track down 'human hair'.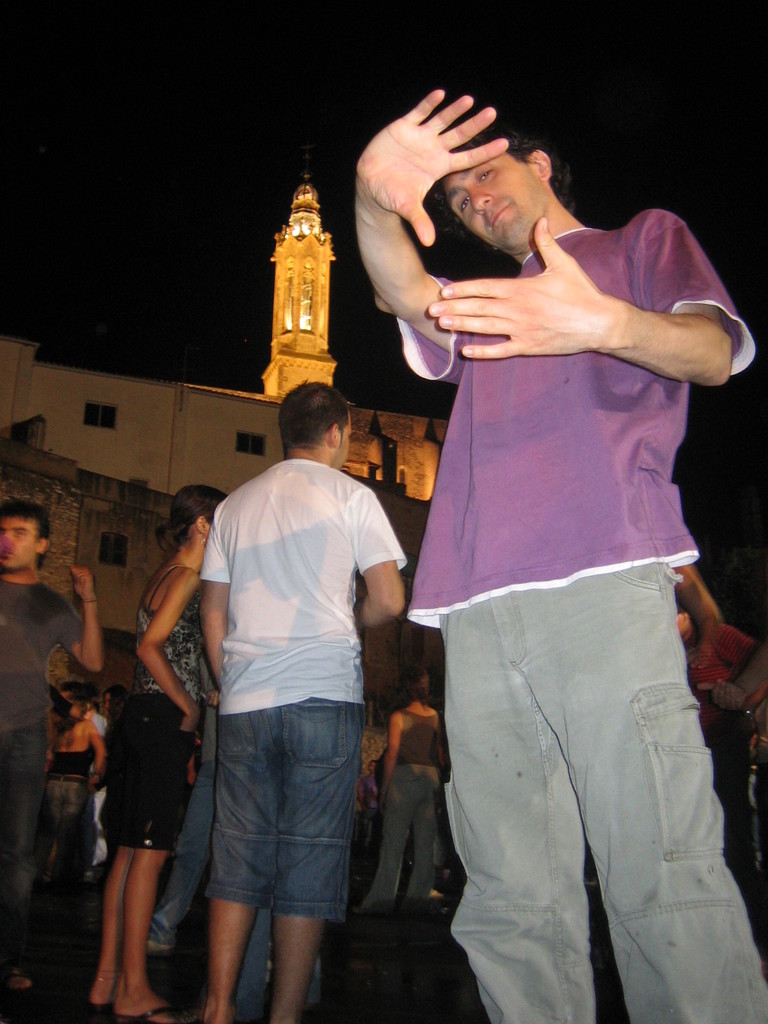
Tracked to l=164, t=480, r=243, b=556.
